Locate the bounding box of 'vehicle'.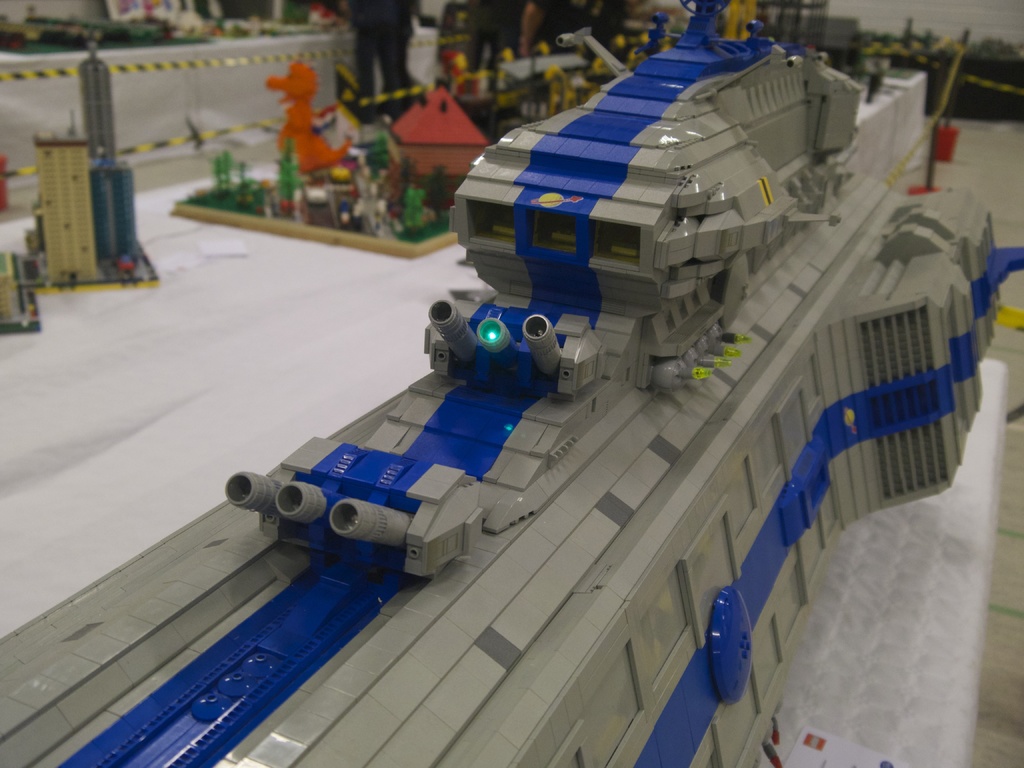
Bounding box: bbox=(133, 152, 1023, 712).
